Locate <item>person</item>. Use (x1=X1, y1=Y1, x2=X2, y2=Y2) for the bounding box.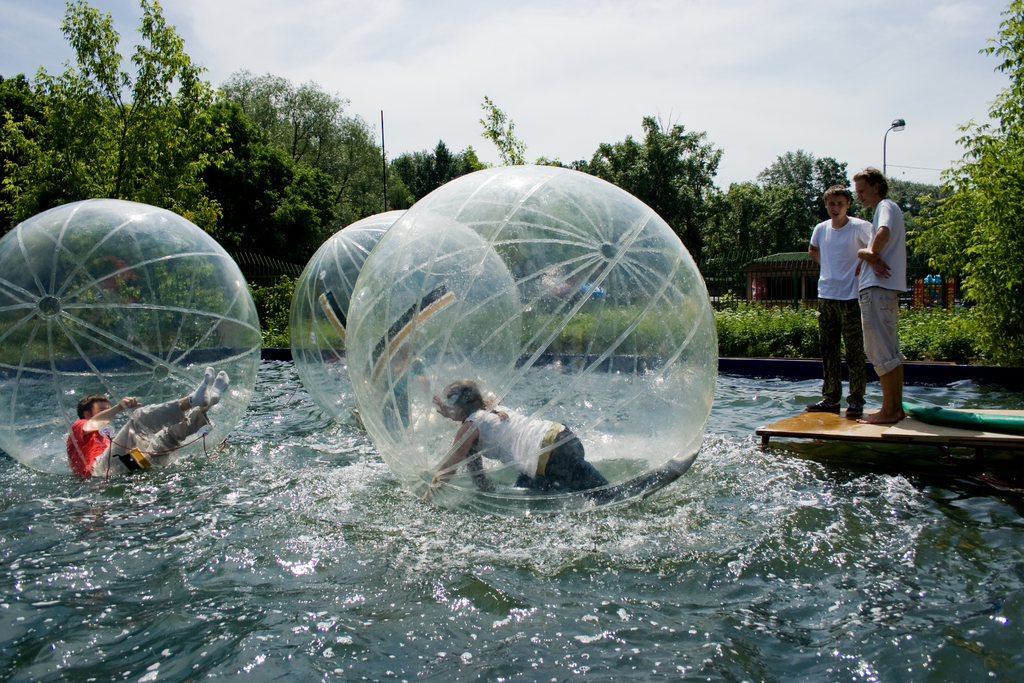
(x1=66, y1=367, x2=231, y2=475).
